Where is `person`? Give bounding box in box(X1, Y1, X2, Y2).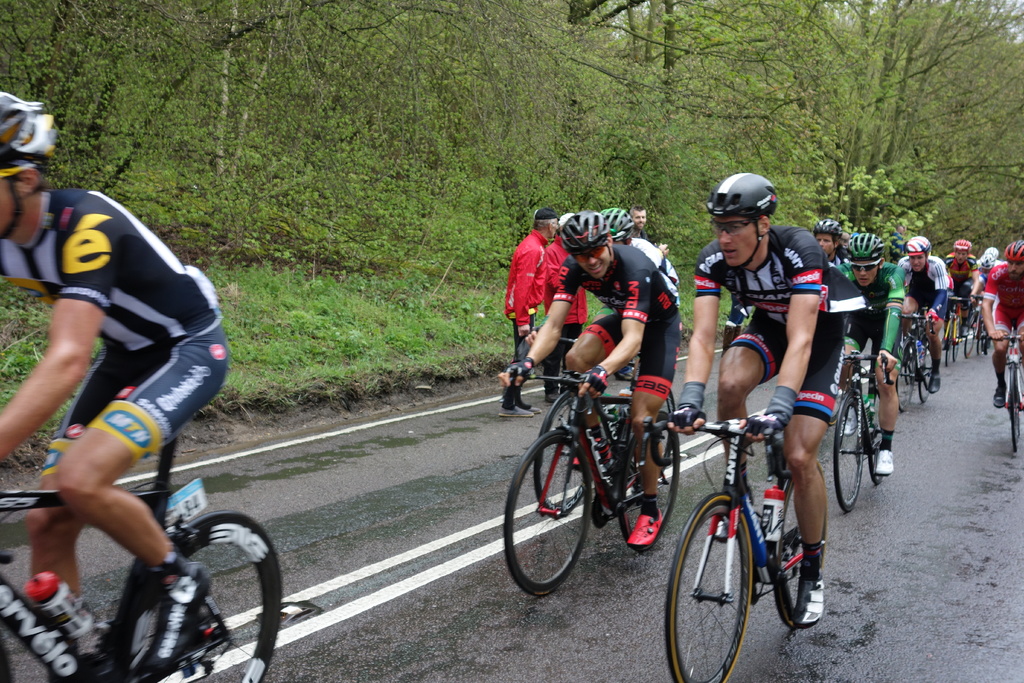
box(899, 226, 953, 403).
